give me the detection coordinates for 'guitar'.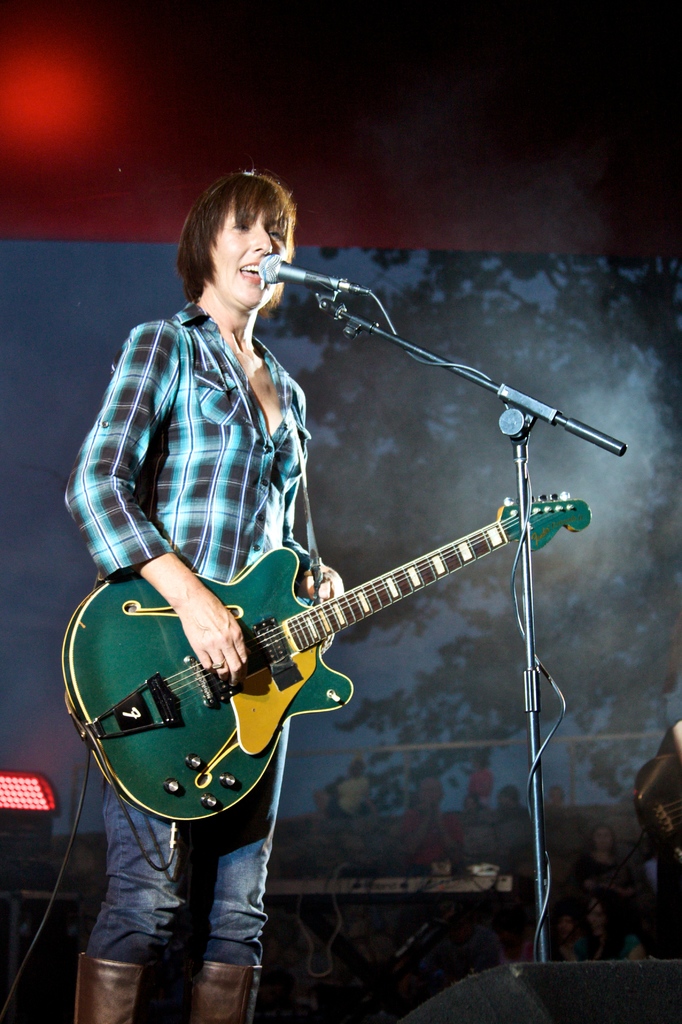
60/489/592/827.
